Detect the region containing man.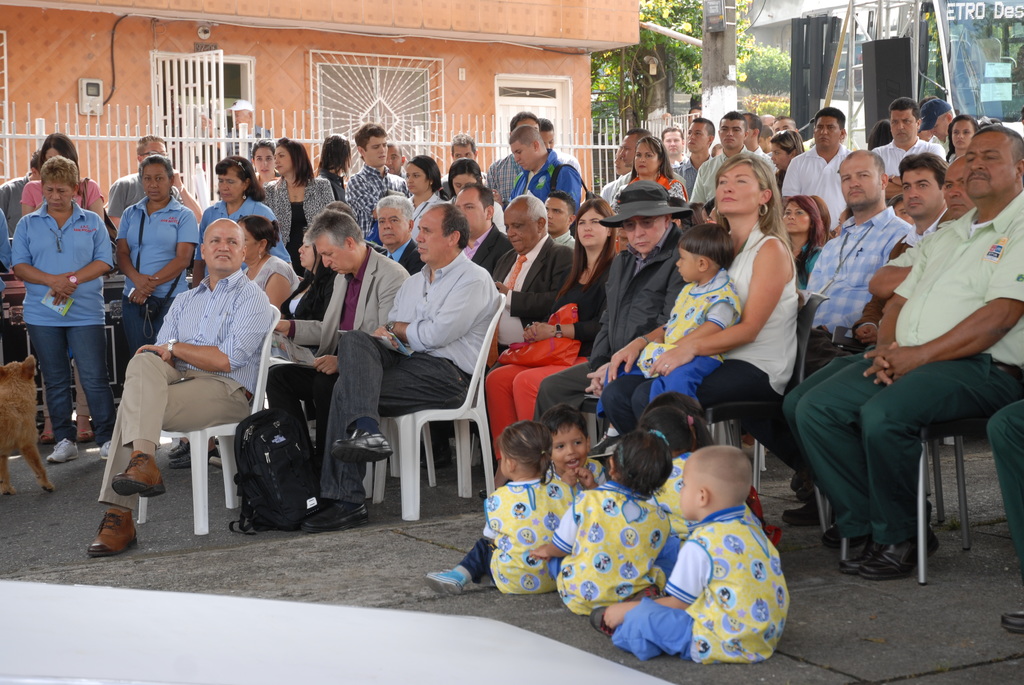
[298,203,500,535].
